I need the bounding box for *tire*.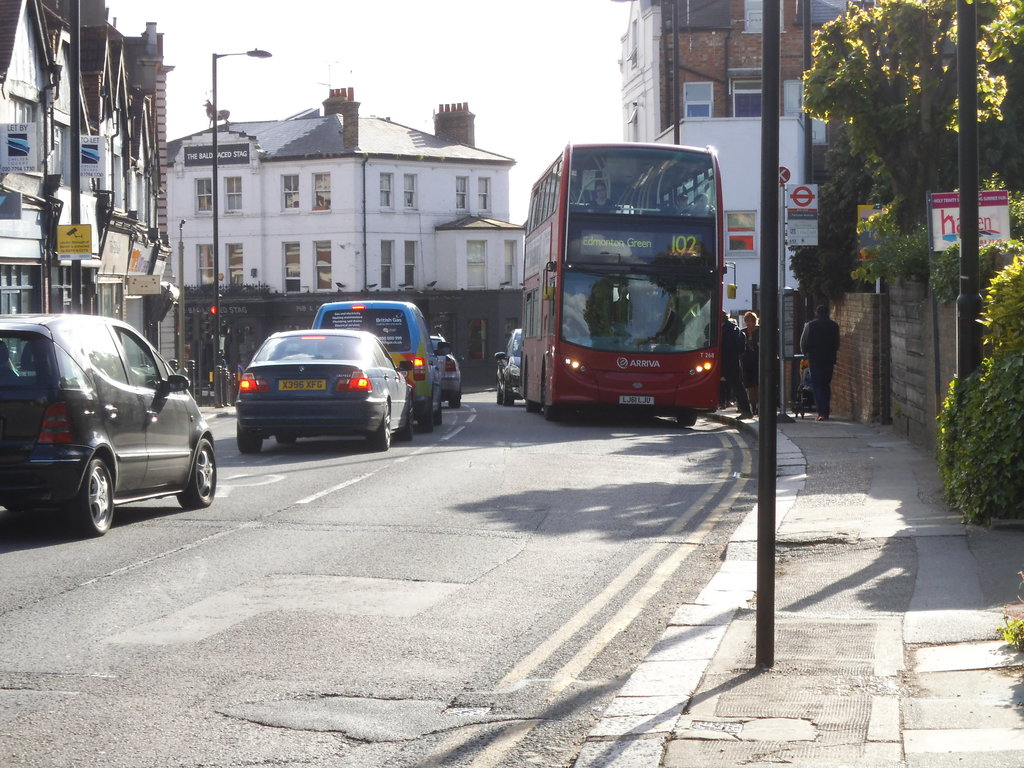
Here it is: (left=178, top=439, right=216, bottom=509).
